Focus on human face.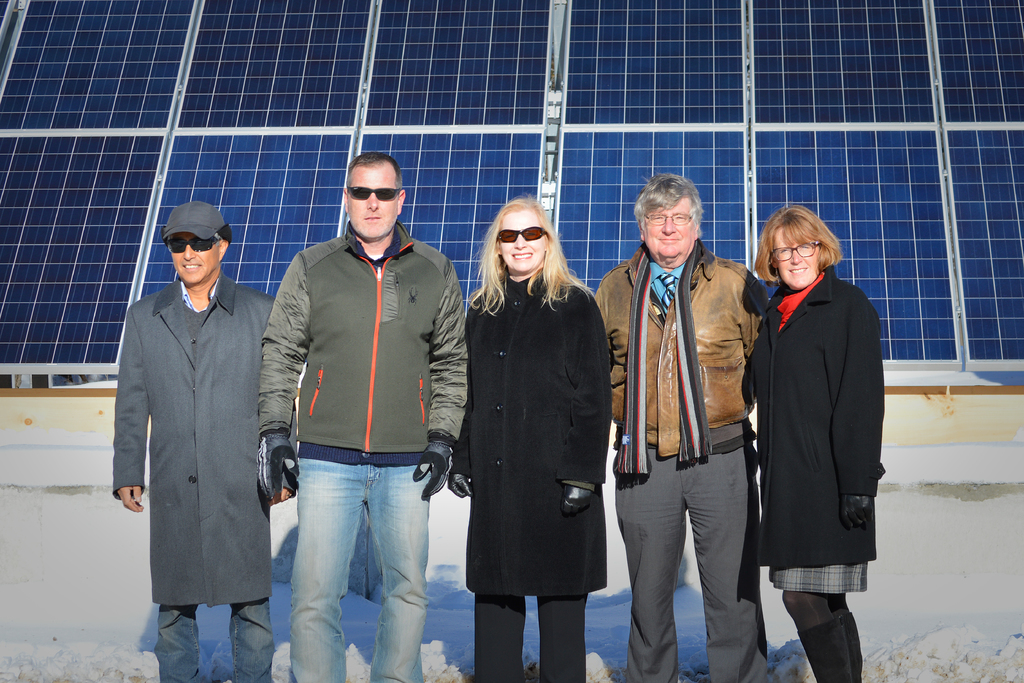
Focused at (169,234,217,281).
